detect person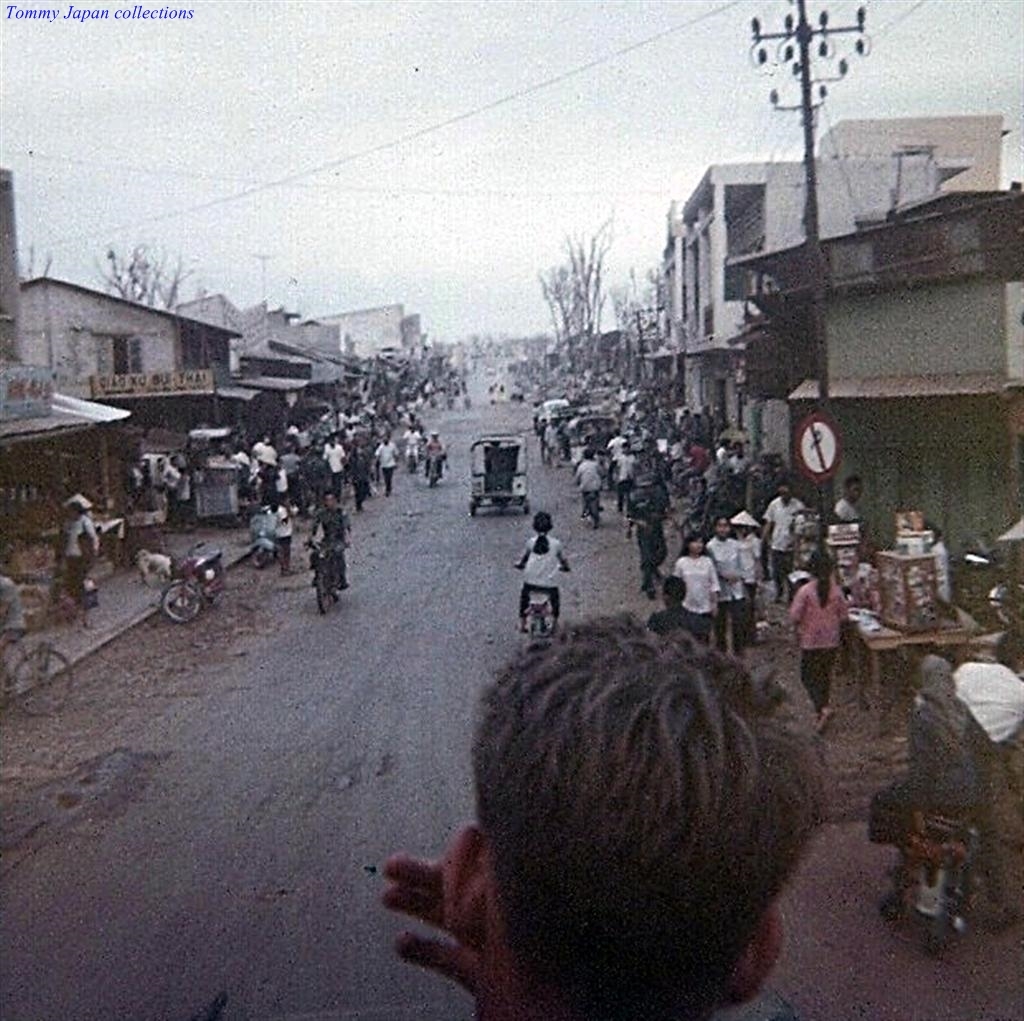
{"left": 761, "top": 468, "right": 810, "bottom": 601}
